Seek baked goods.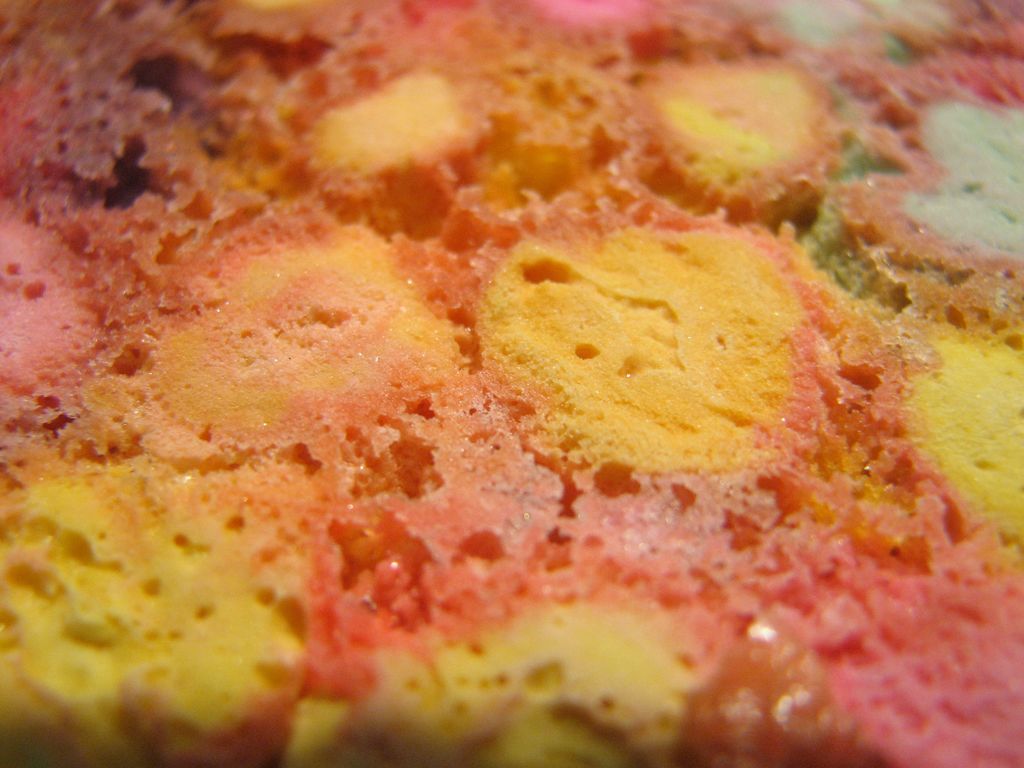
Rect(0, 0, 1023, 767).
